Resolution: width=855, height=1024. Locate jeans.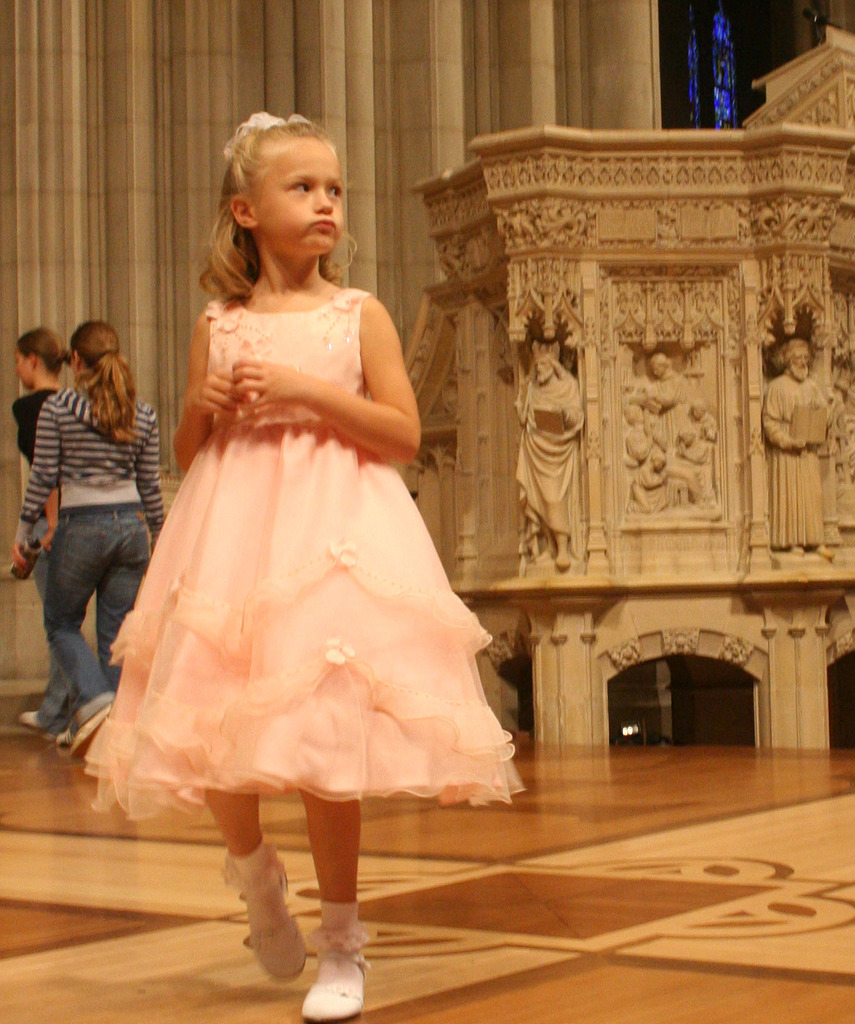
(x1=24, y1=502, x2=128, y2=765).
